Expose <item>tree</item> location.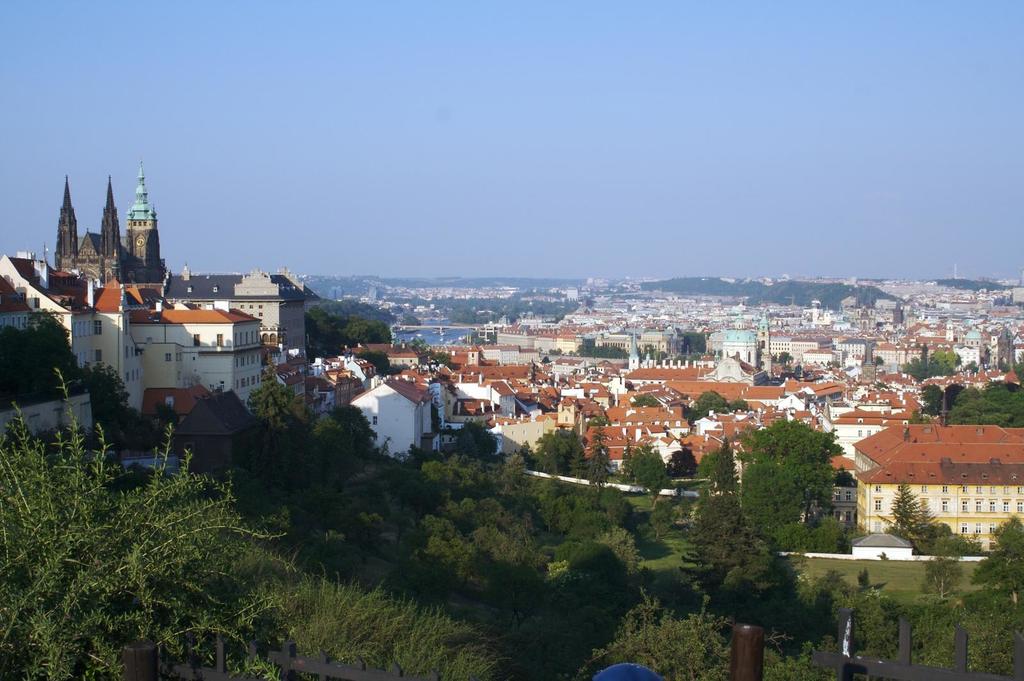
Exposed at region(529, 426, 582, 476).
